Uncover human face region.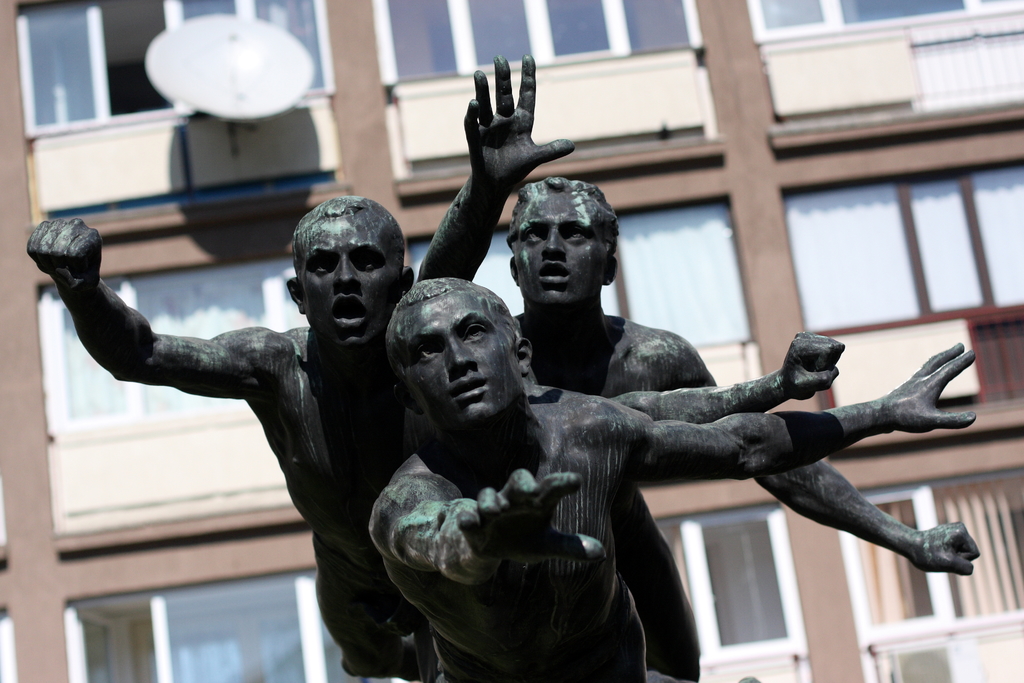
Uncovered: pyautogui.locateOnScreen(511, 193, 610, 311).
